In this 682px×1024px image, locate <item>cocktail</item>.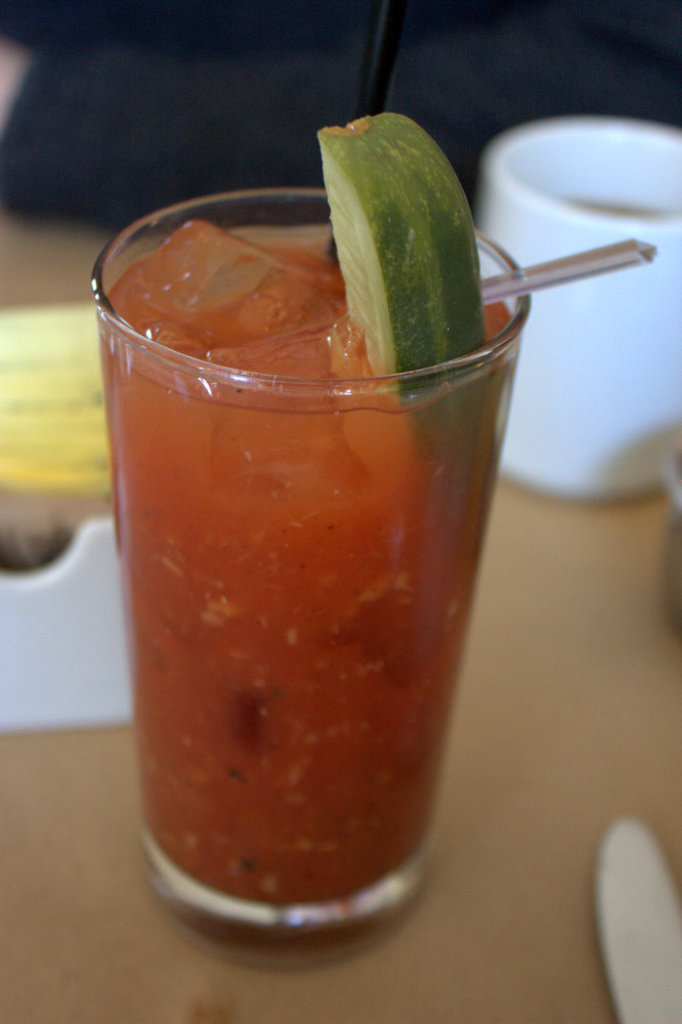
Bounding box: [90, 109, 531, 974].
